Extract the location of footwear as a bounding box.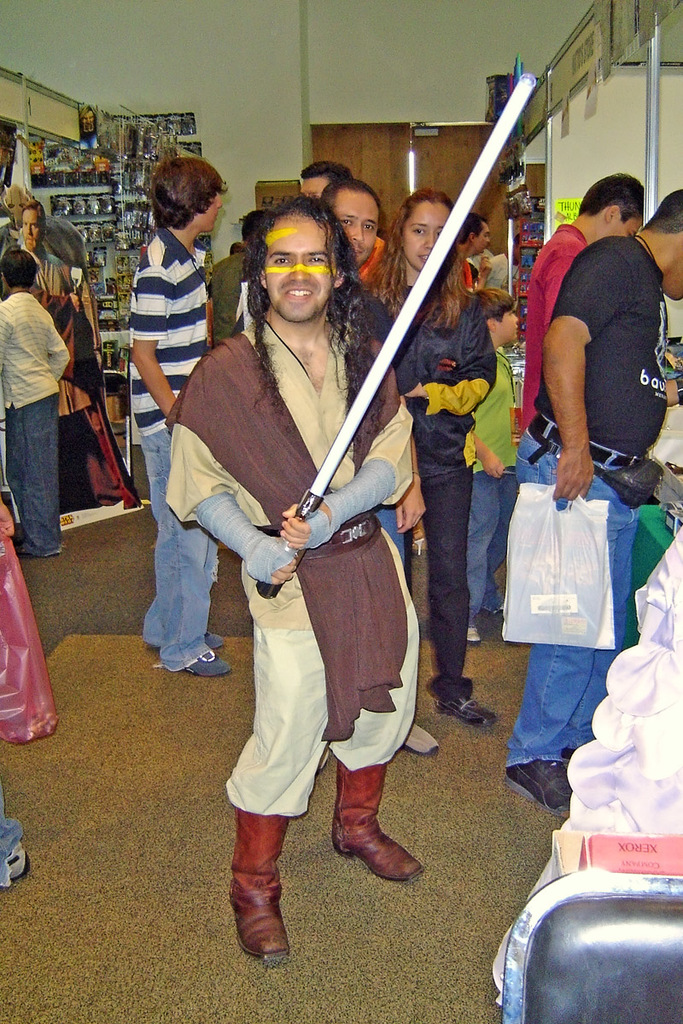
<region>8, 845, 32, 878</region>.
